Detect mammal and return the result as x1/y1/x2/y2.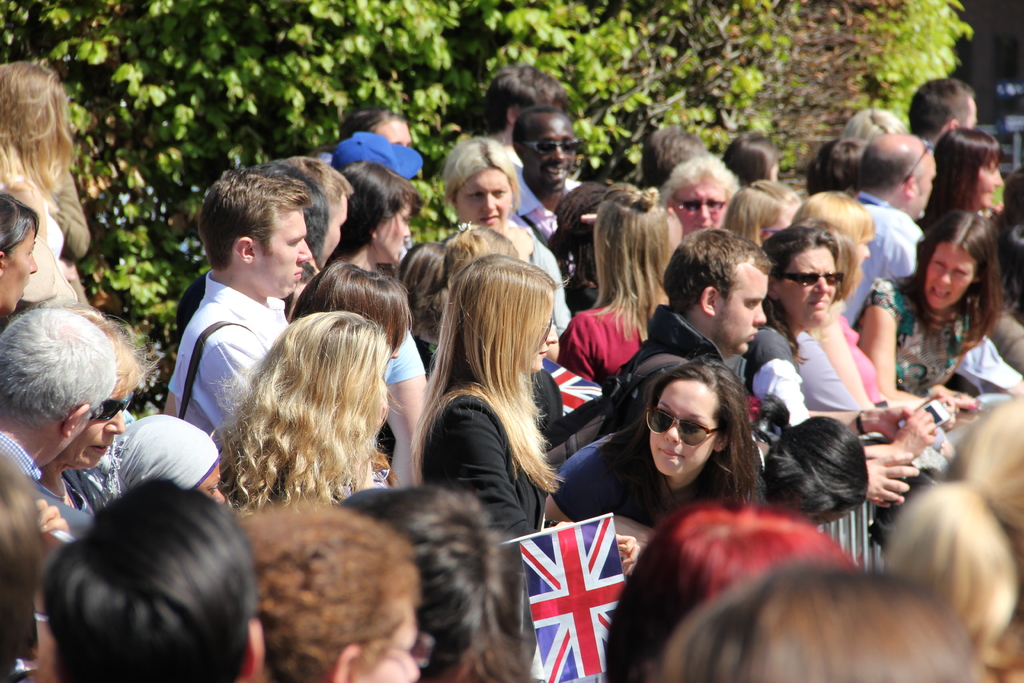
170/169/318/459.
